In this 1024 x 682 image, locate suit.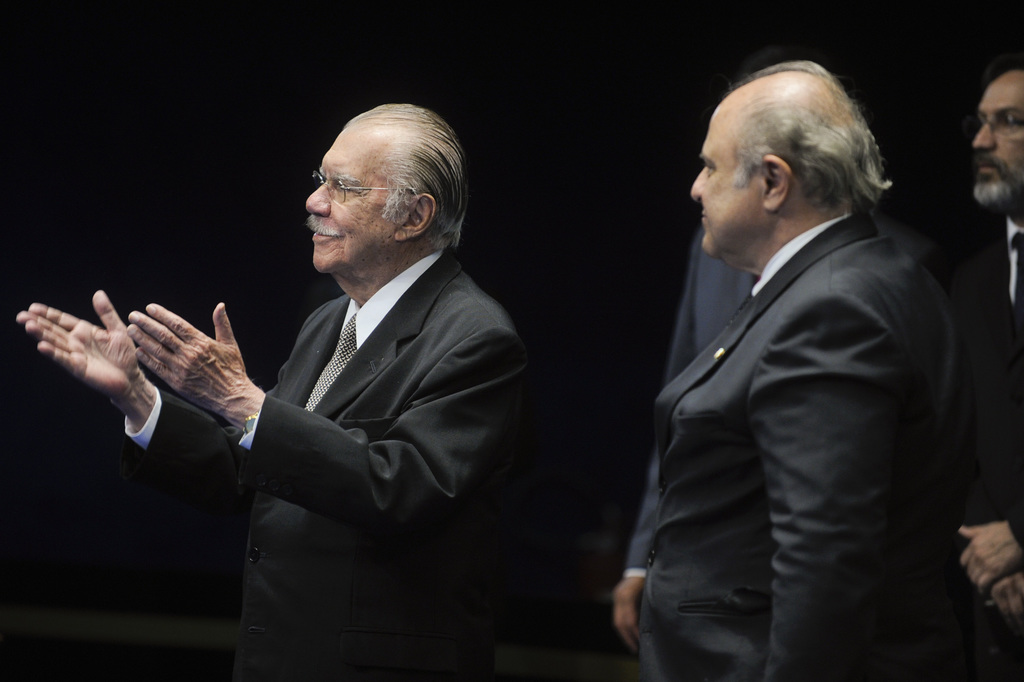
Bounding box: [642,209,970,681].
